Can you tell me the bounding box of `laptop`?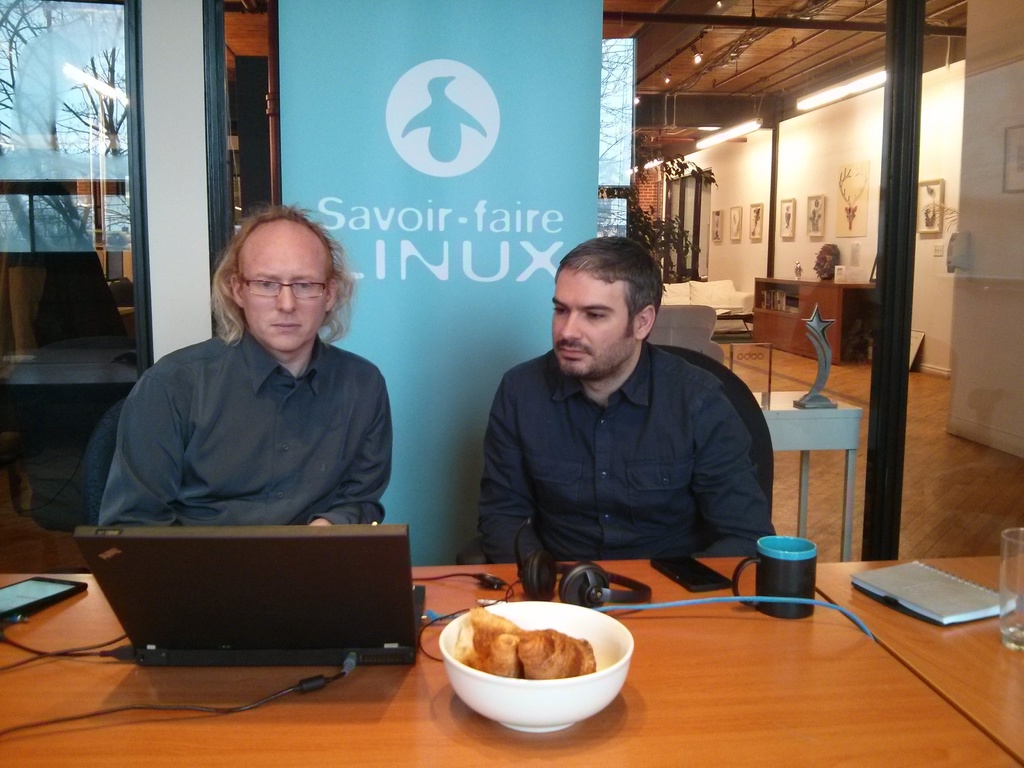
131, 525, 424, 687.
